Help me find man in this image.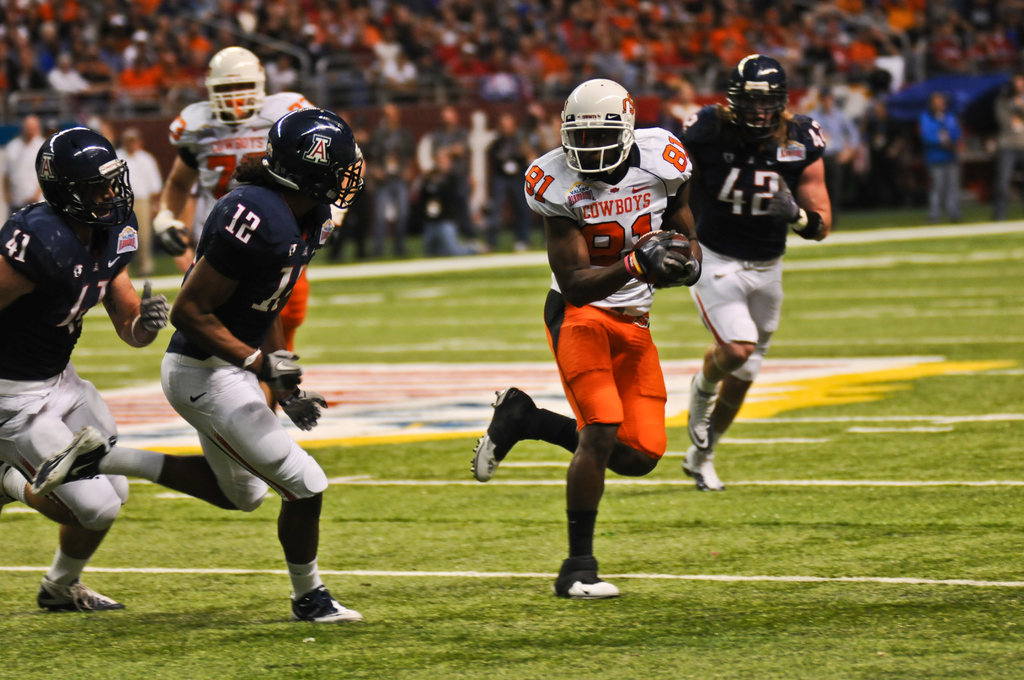
Found it: {"x1": 673, "y1": 49, "x2": 834, "y2": 496}.
